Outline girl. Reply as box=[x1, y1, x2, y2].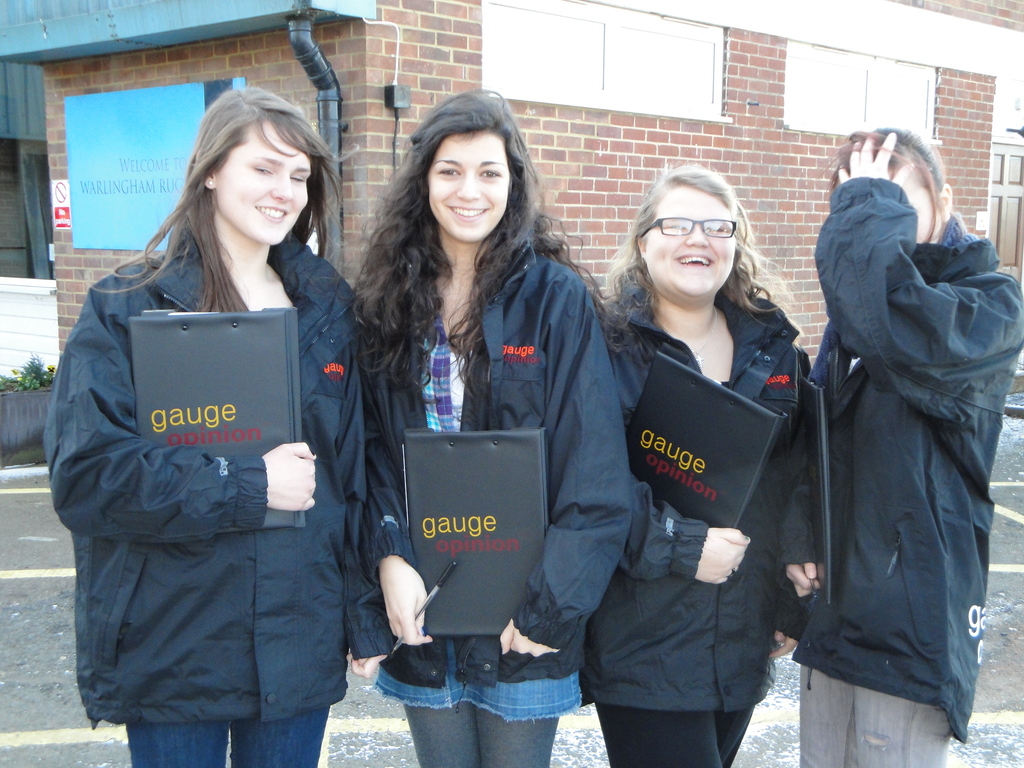
box=[584, 170, 804, 765].
